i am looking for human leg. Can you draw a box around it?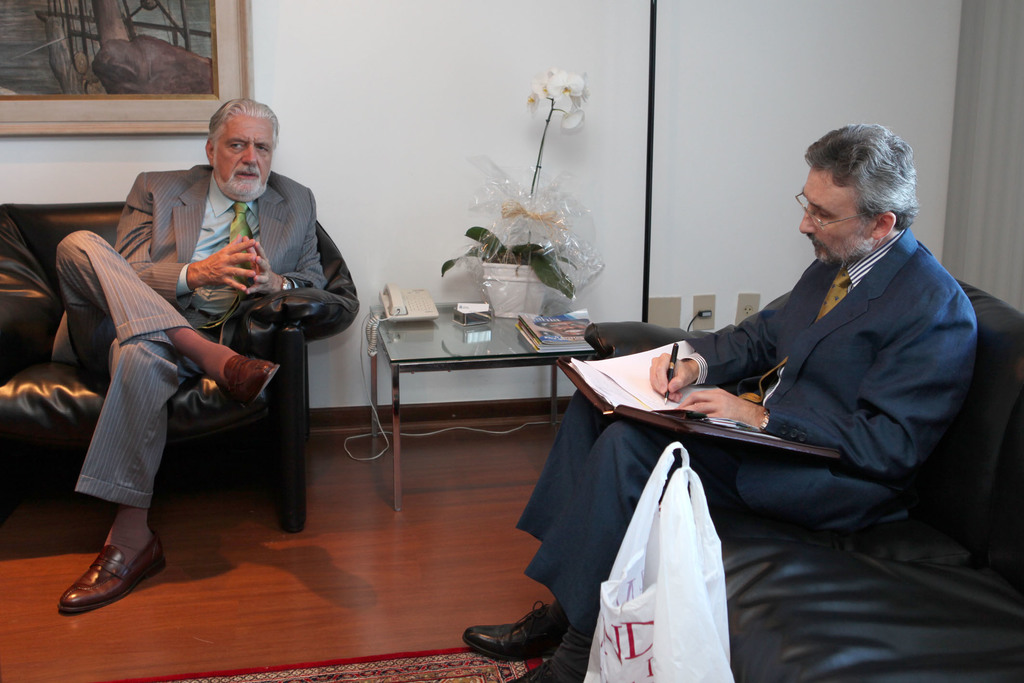
Sure, the bounding box is locate(464, 388, 612, 662).
